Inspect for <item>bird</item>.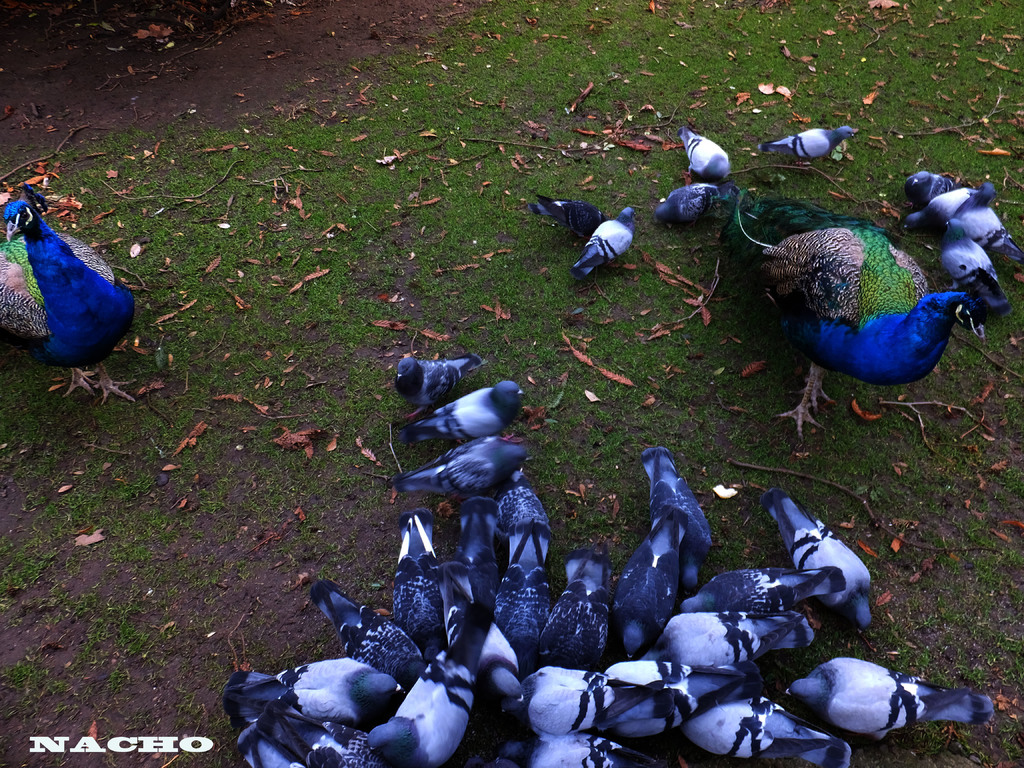
Inspection: (left=396, top=376, right=529, bottom=460).
